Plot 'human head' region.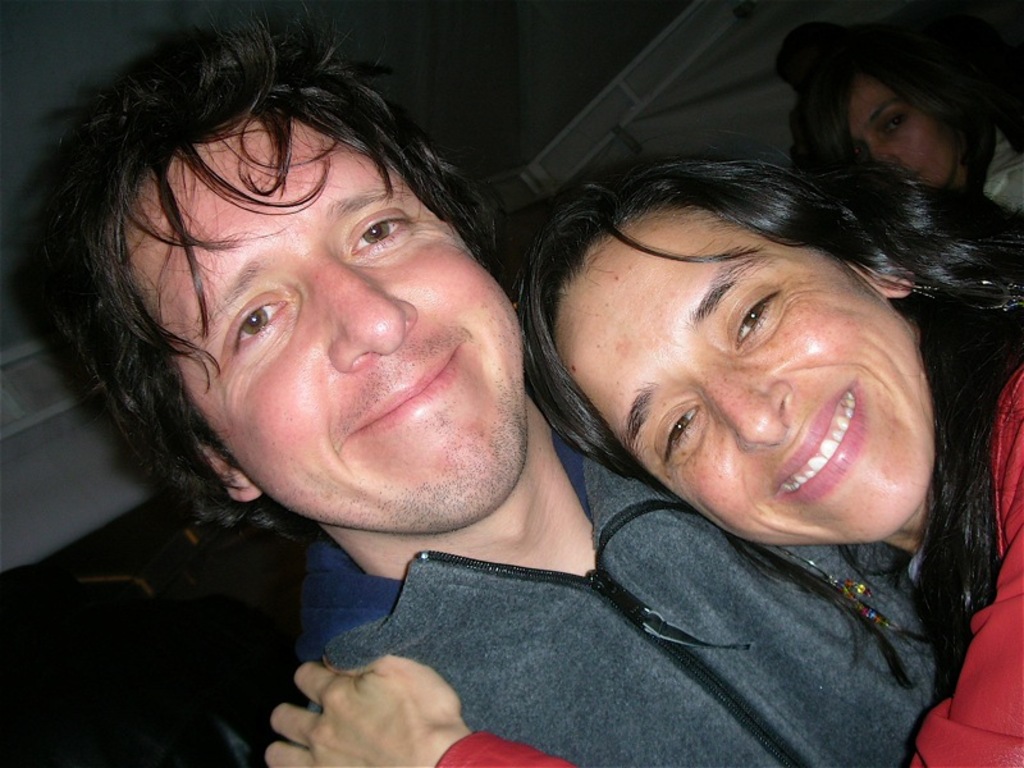
Plotted at Rect(800, 31, 998, 198).
